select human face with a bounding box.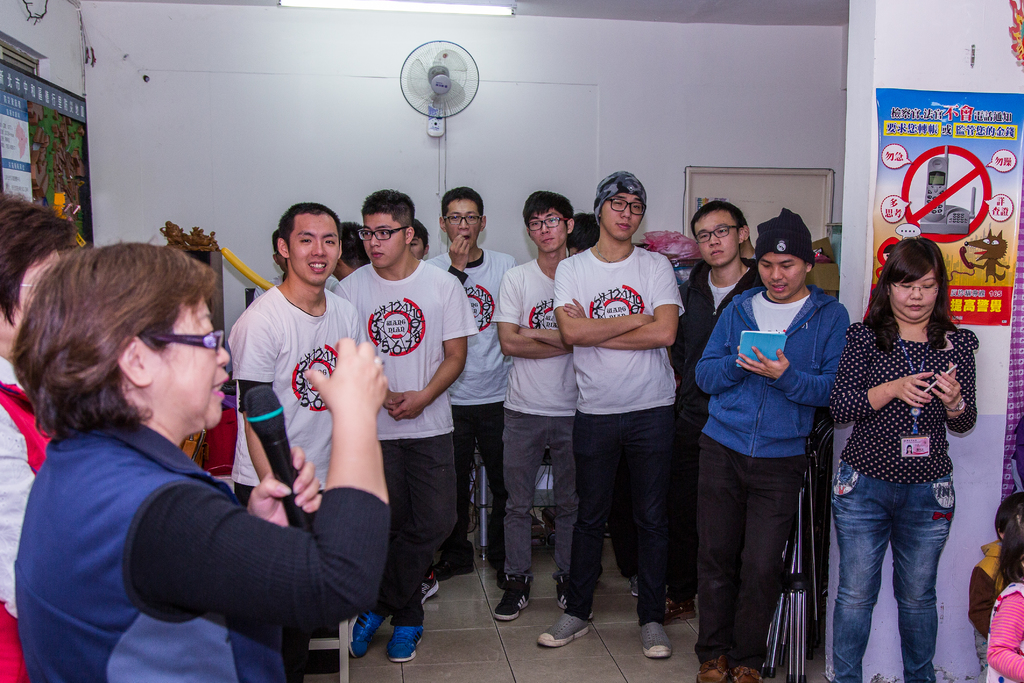
x1=759 y1=255 x2=805 y2=297.
